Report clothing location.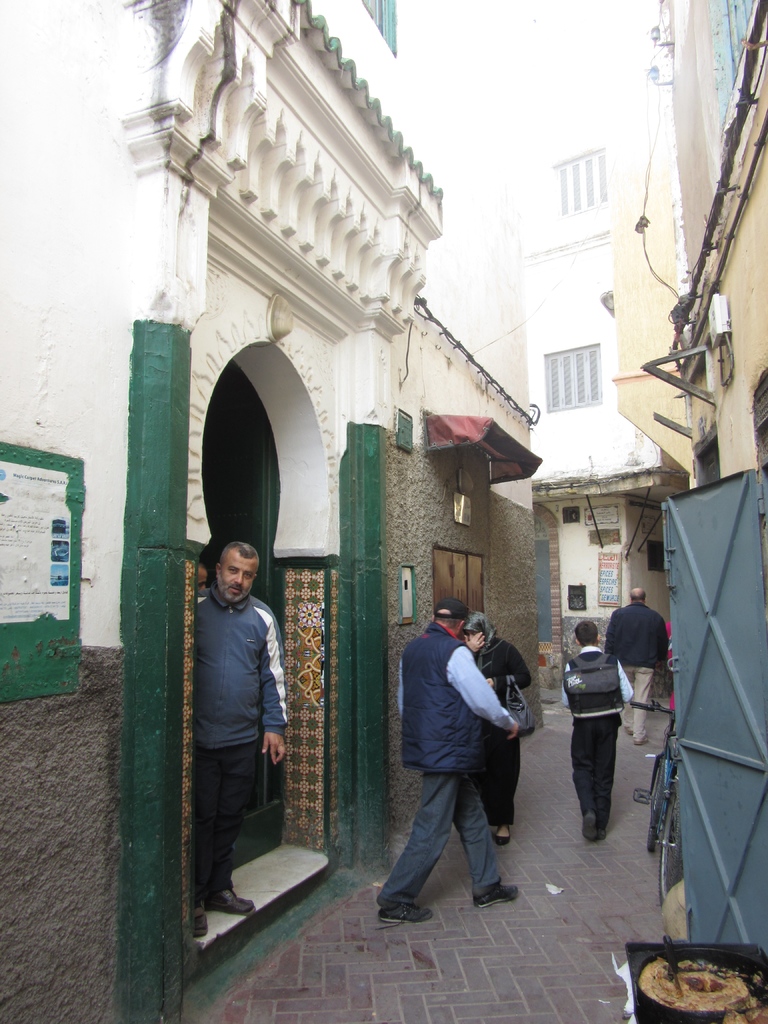
Report: (x1=482, y1=648, x2=541, y2=822).
